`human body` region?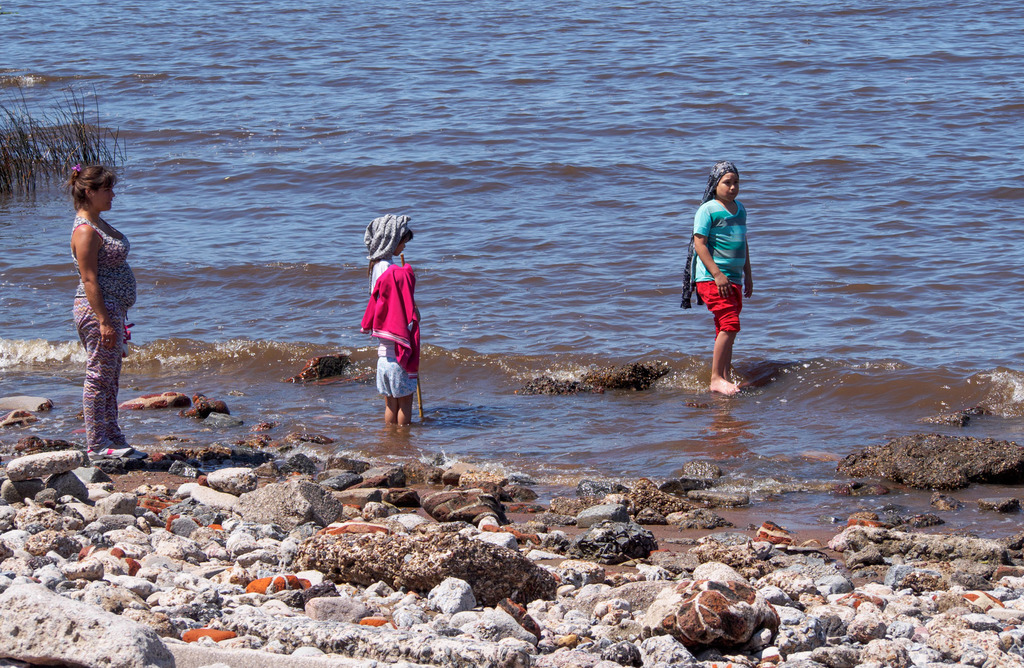
BBox(369, 254, 420, 431)
